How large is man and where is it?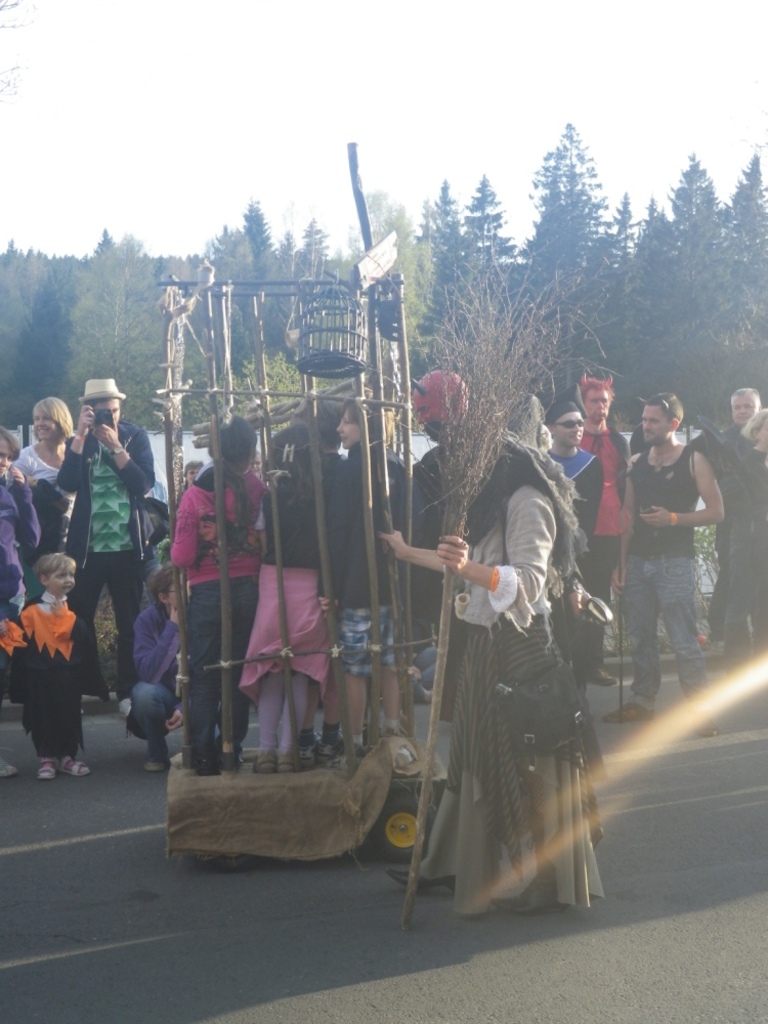
Bounding box: (left=545, top=401, right=617, bottom=688).
